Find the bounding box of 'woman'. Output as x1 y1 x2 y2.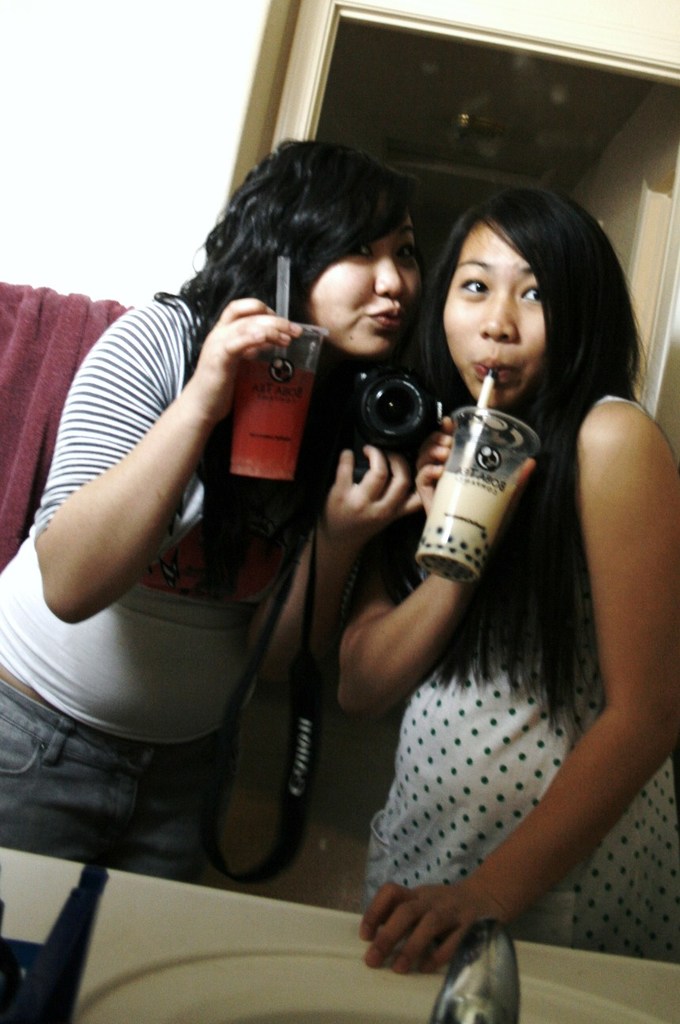
346 180 679 969.
